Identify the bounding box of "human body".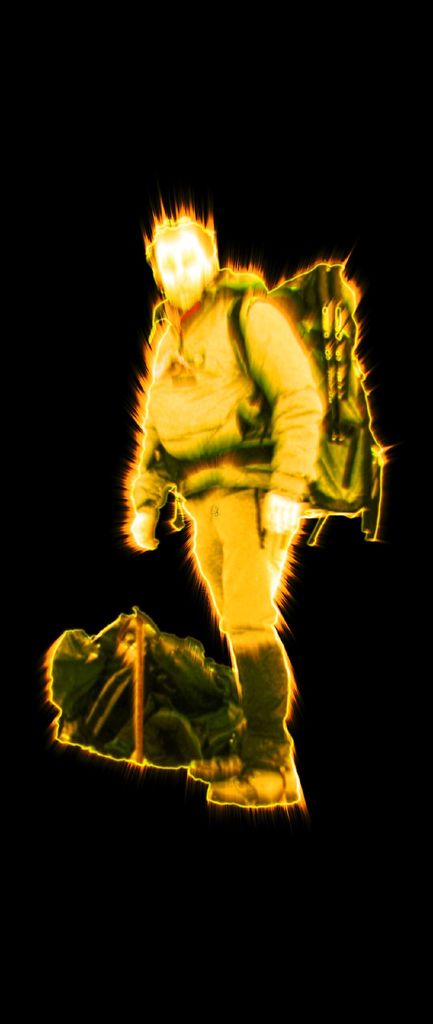
bbox=[76, 170, 393, 886].
